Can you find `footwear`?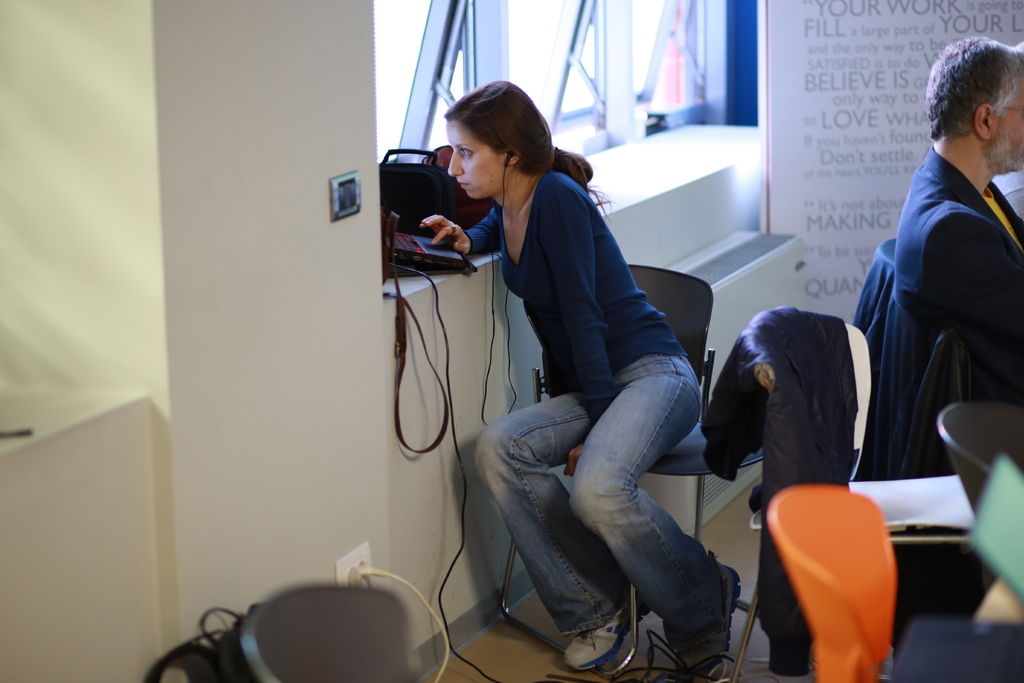
Yes, bounding box: l=551, t=584, r=638, b=669.
